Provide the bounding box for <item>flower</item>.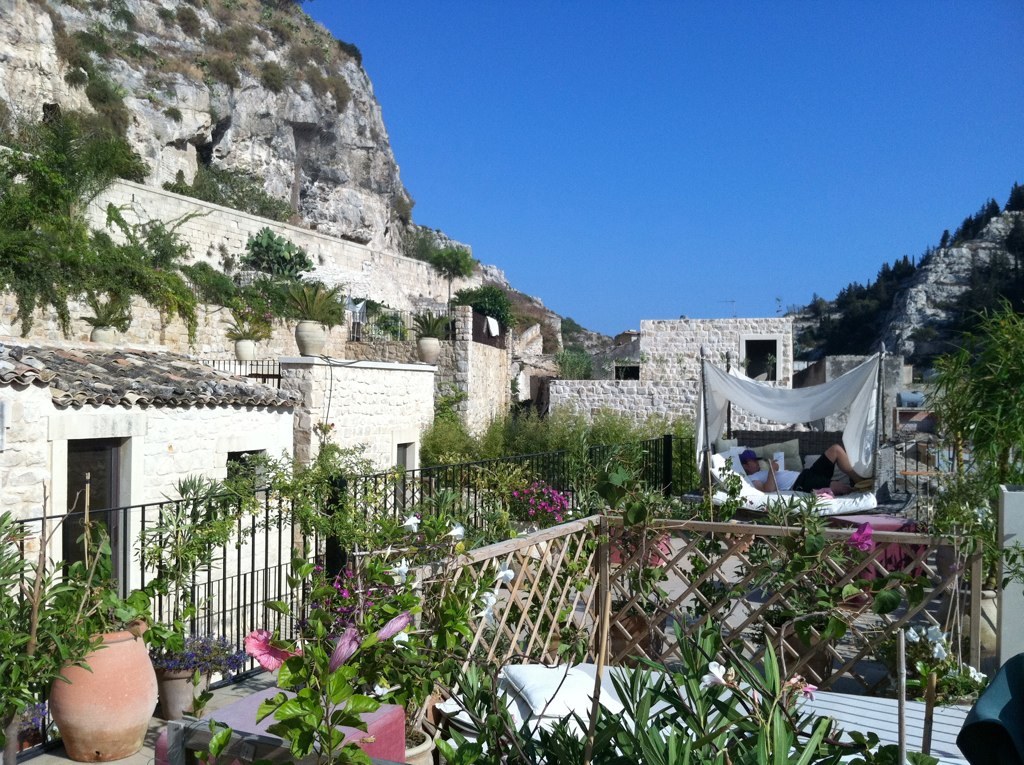
detection(397, 509, 429, 532).
